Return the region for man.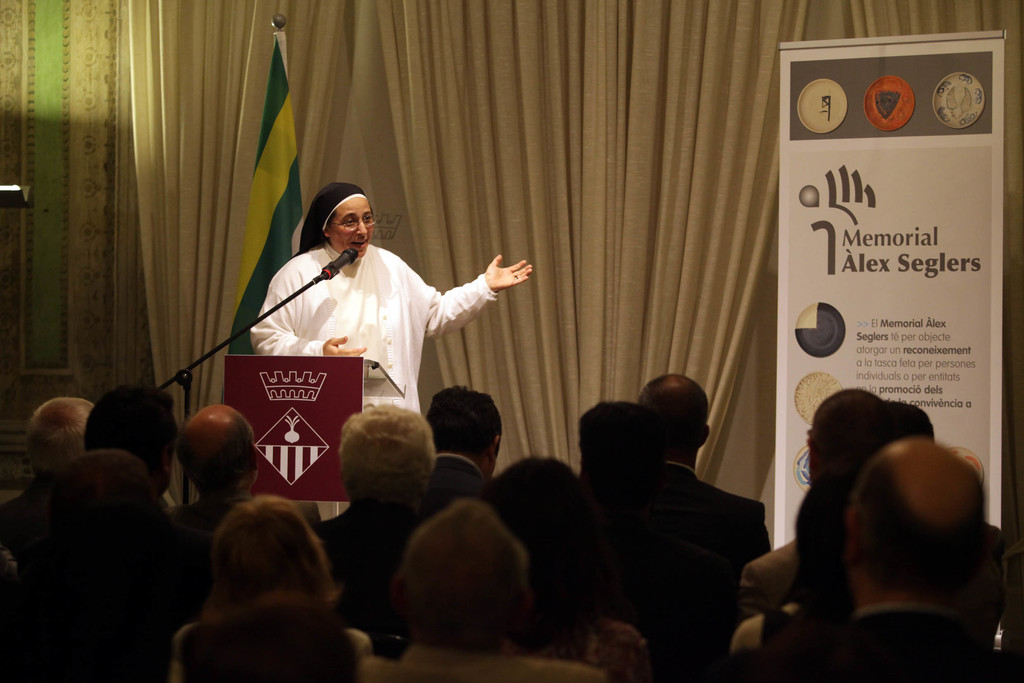
{"left": 157, "top": 402, "right": 309, "bottom": 605}.
